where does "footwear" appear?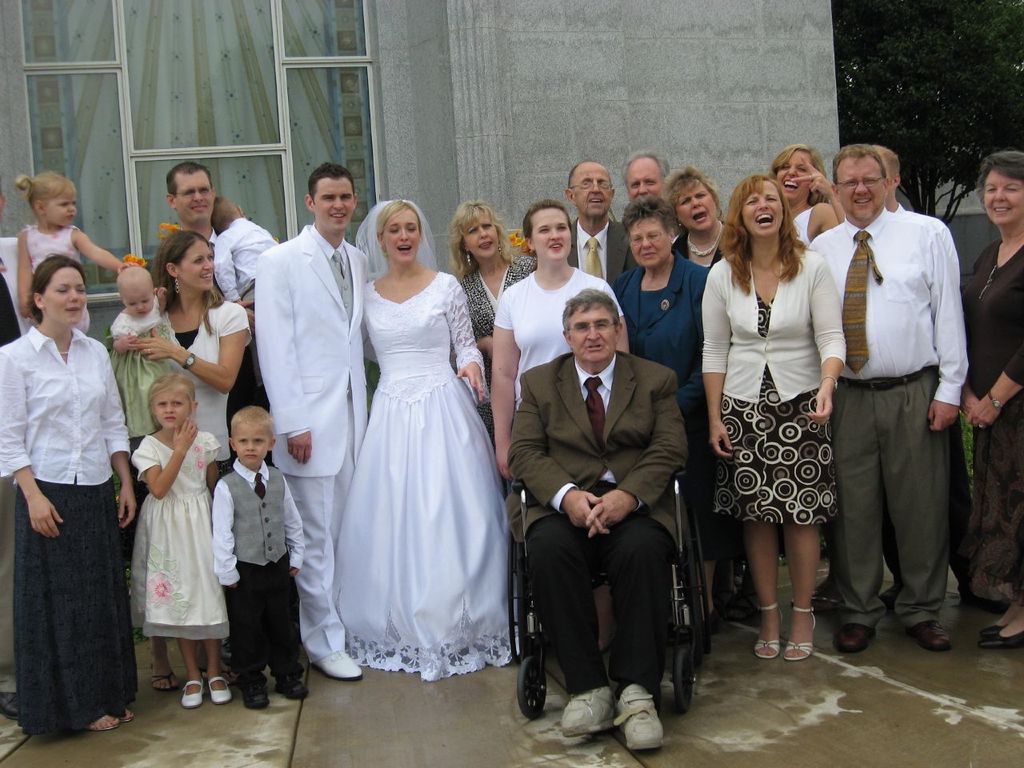
Appears at [314, 646, 364, 682].
